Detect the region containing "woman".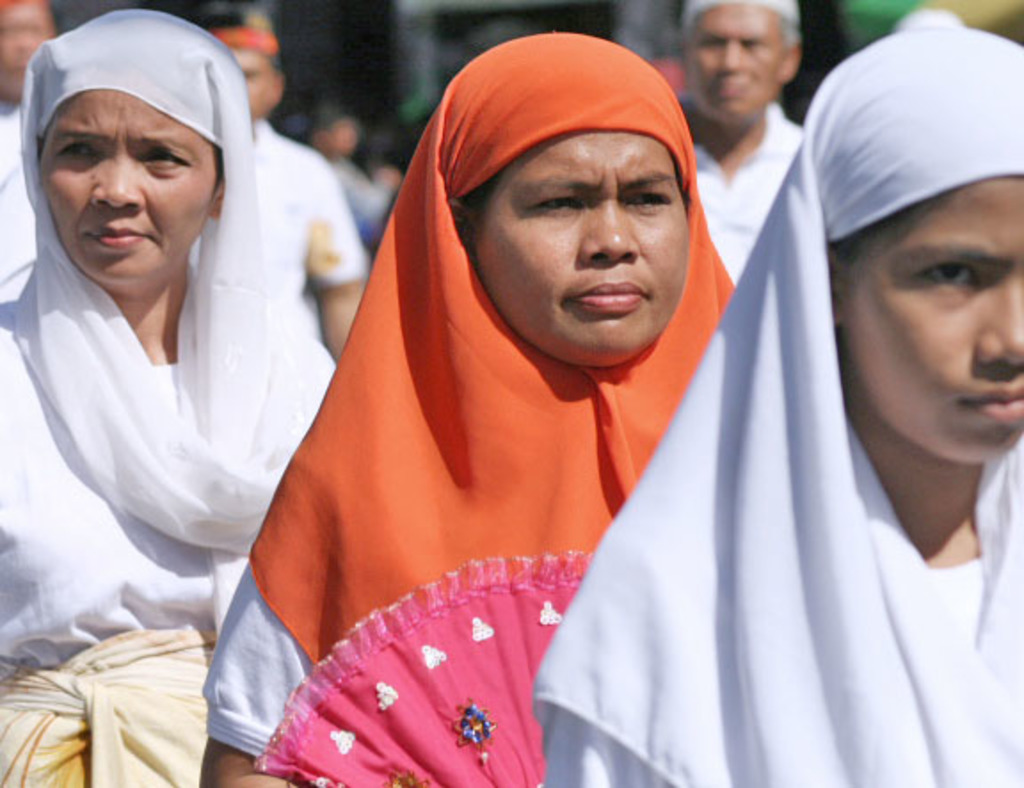
(0, 9, 341, 786).
